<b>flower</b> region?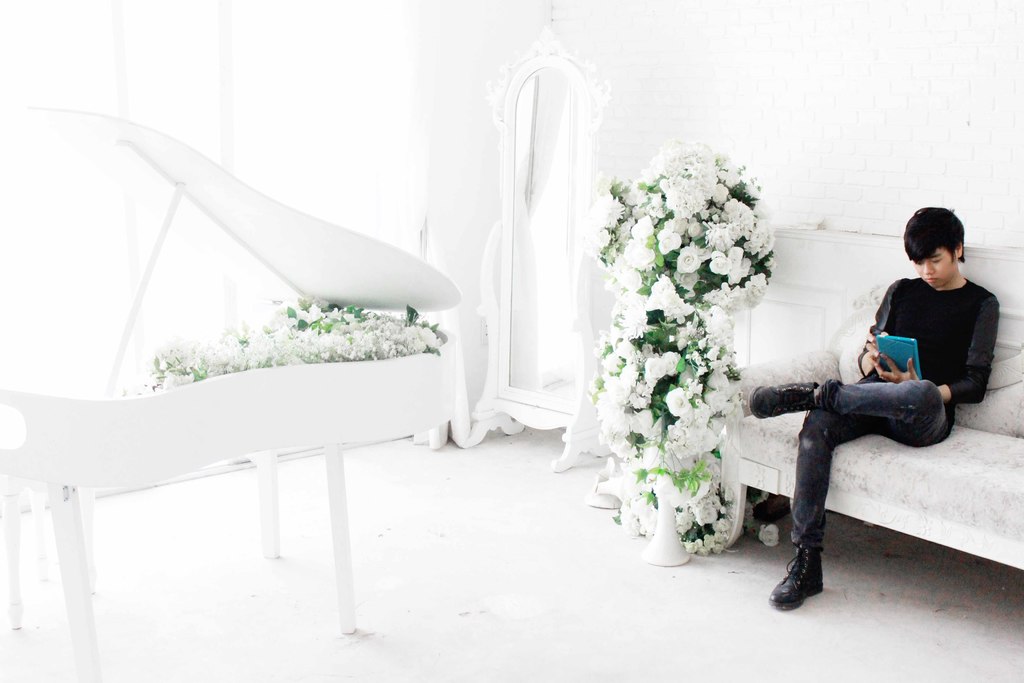
(663,389,691,413)
